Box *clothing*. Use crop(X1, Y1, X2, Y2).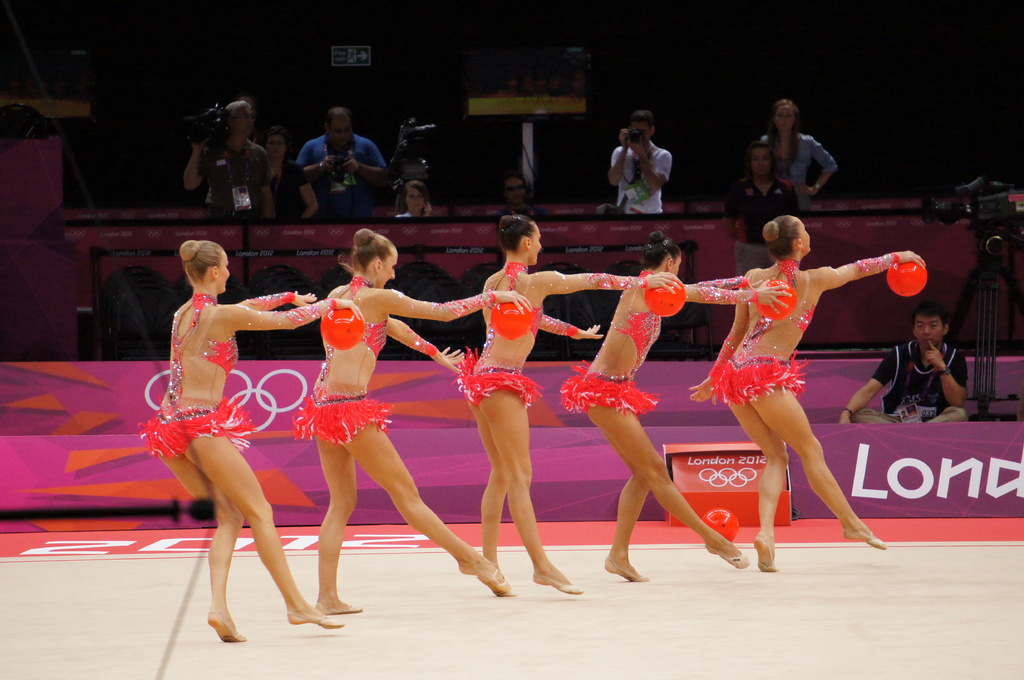
crop(202, 132, 272, 216).
